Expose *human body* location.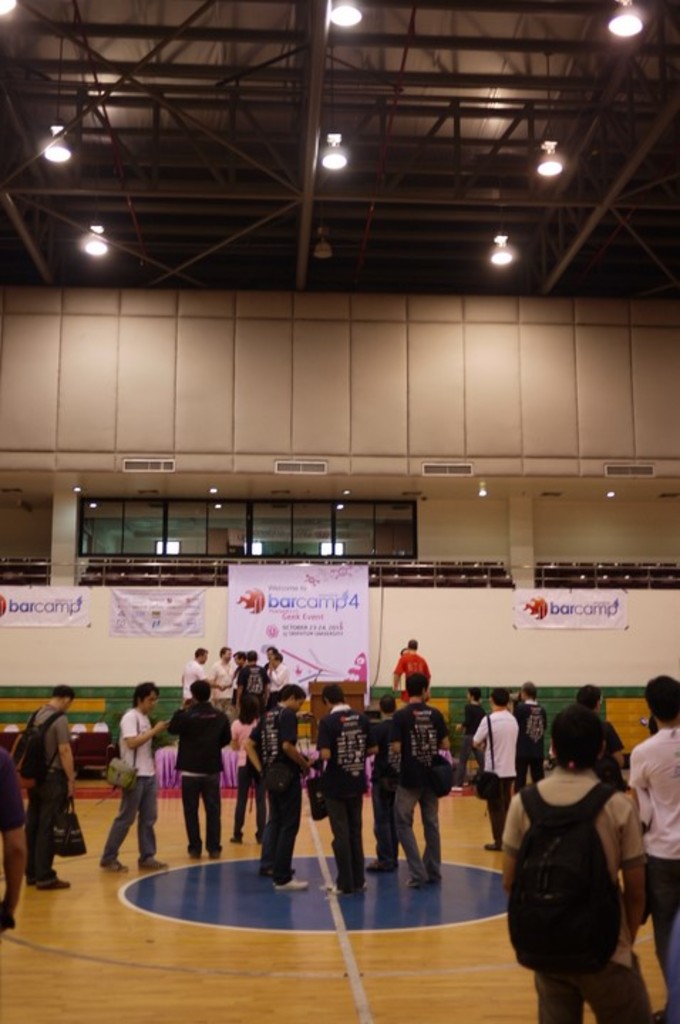
Exposed at rect(451, 681, 484, 789).
